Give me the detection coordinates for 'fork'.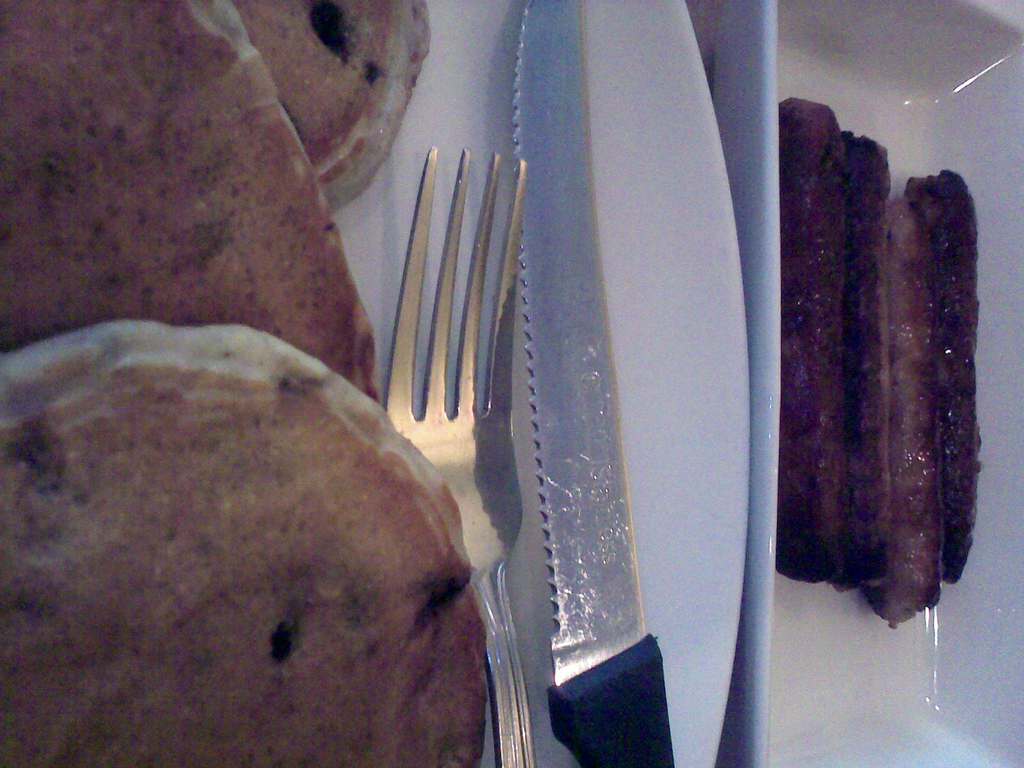
(383,143,527,762).
